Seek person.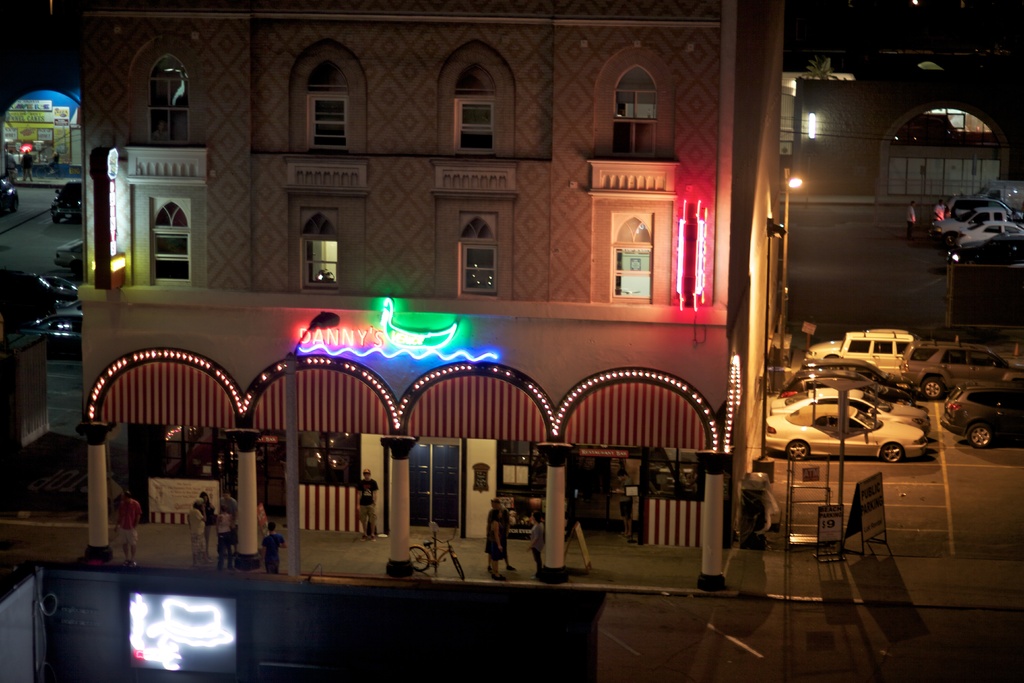
[left=524, top=511, right=544, bottom=580].
